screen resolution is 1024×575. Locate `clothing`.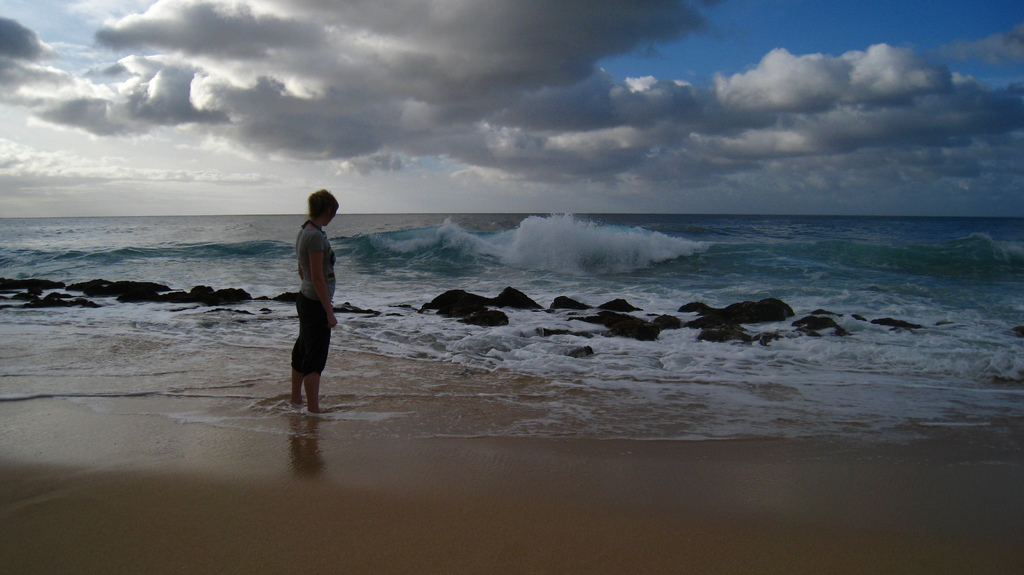
<bbox>278, 209, 336, 373</bbox>.
